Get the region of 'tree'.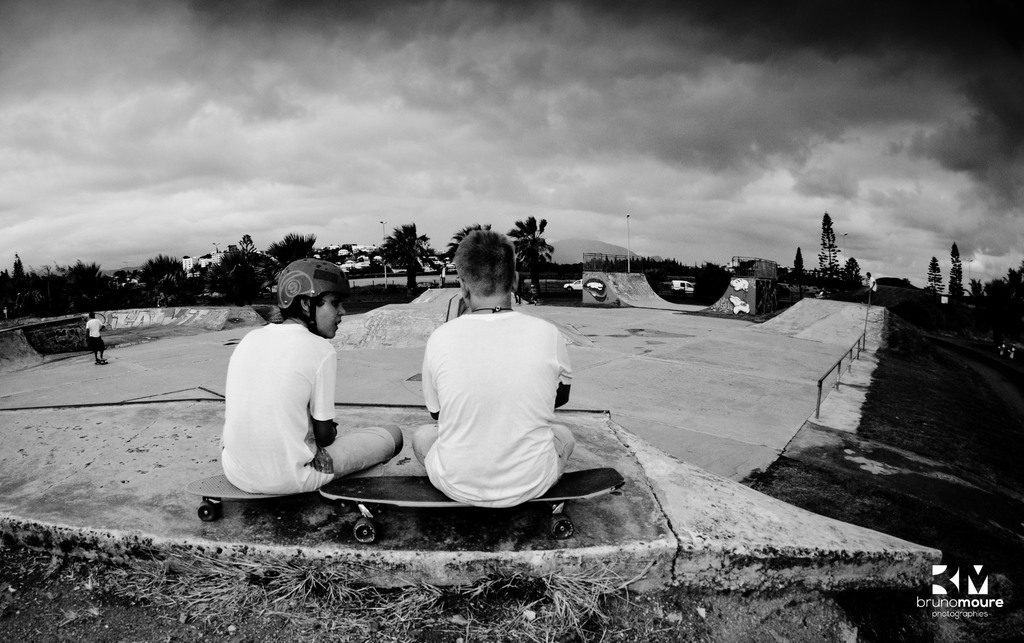
BBox(131, 273, 141, 279).
